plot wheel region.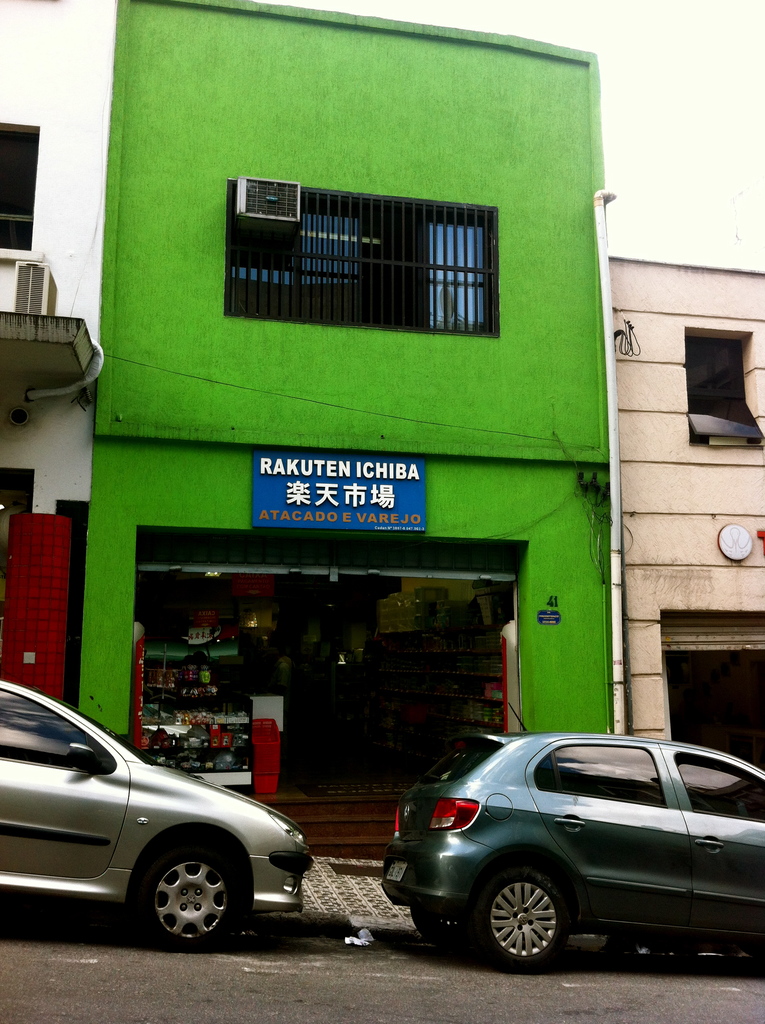
Plotted at [left=477, top=867, right=586, bottom=961].
